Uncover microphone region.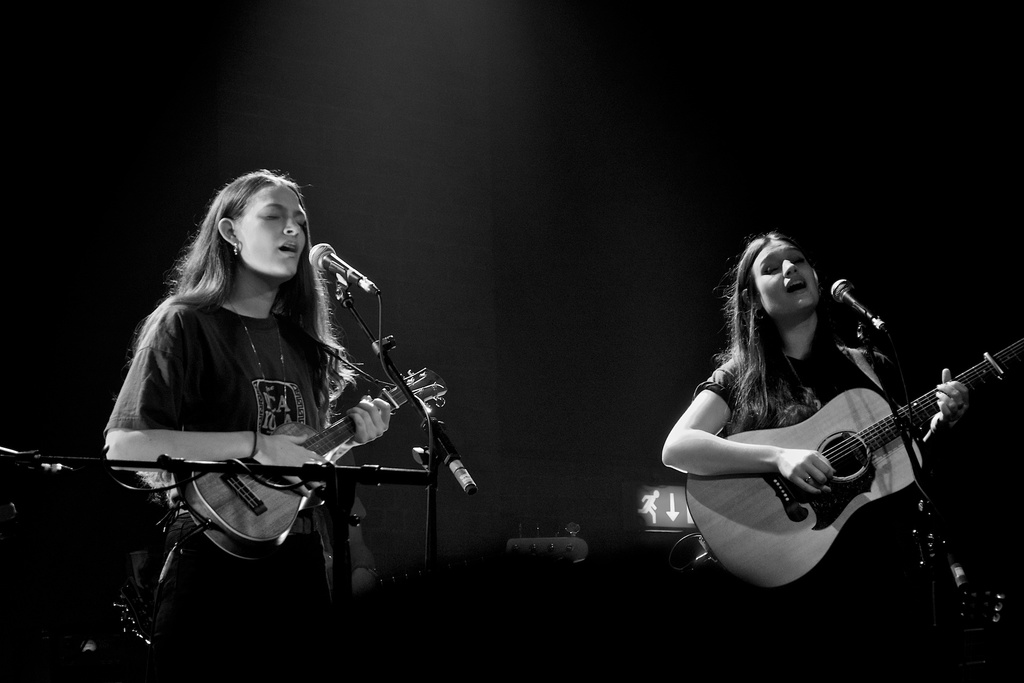
Uncovered: box(821, 277, 892, 340).
